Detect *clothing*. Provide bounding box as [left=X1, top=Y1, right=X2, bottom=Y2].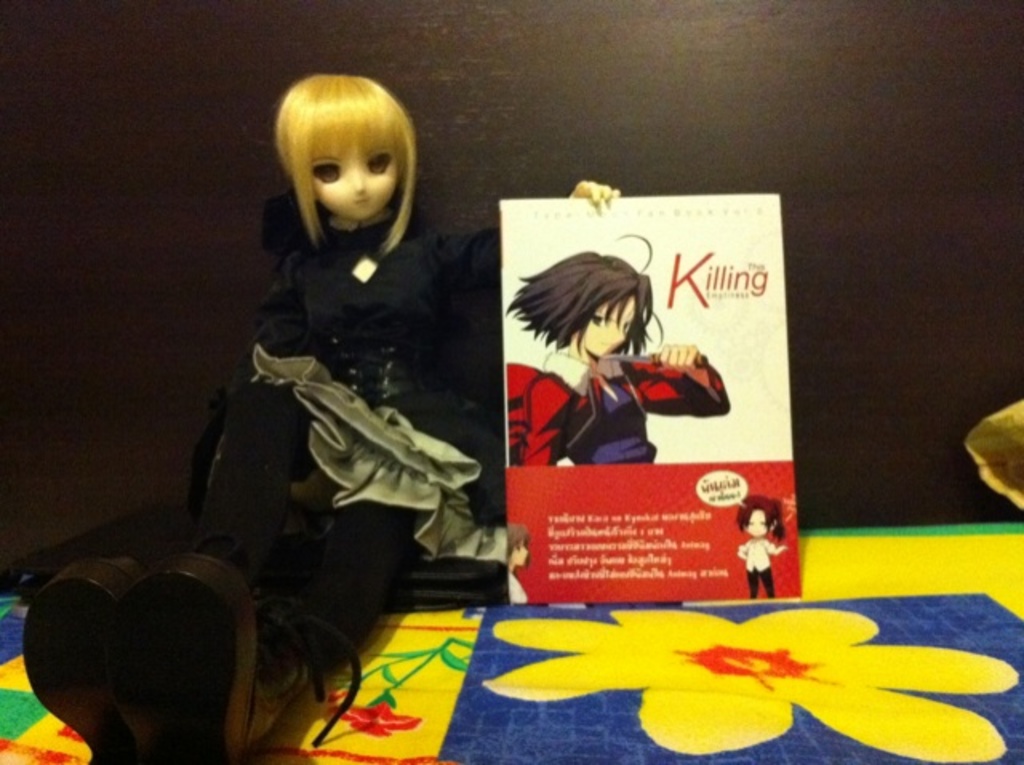
[left=734, top=539, right=786, bottom=600].
